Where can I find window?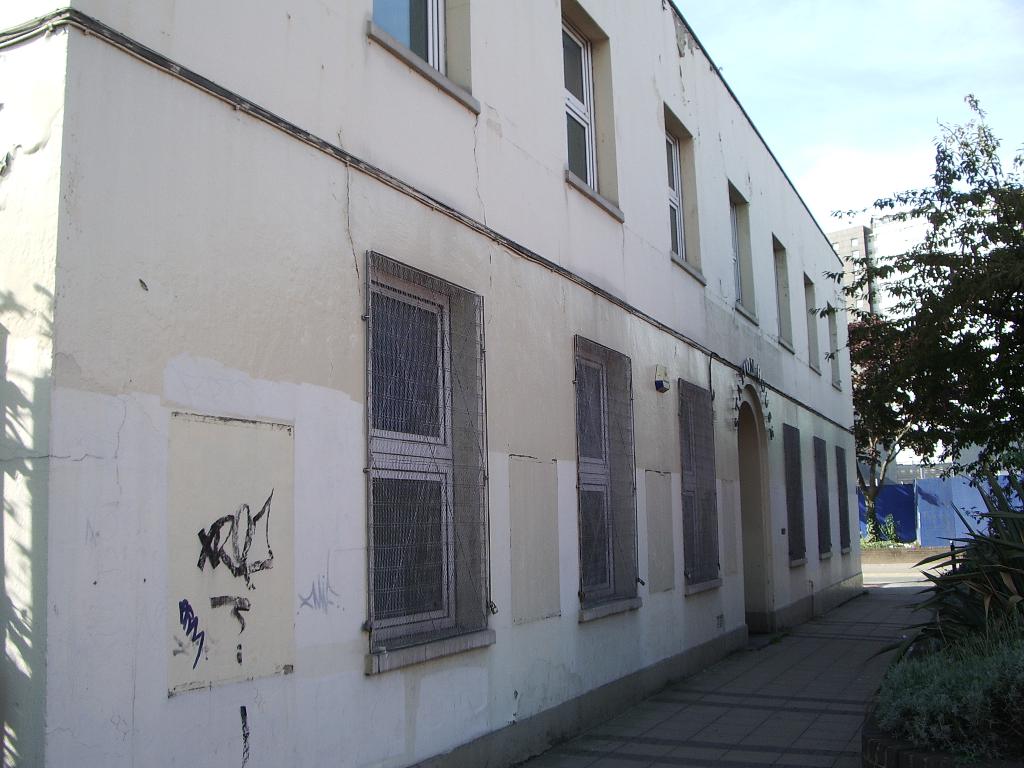
You can find it at 342,226,497,668.
